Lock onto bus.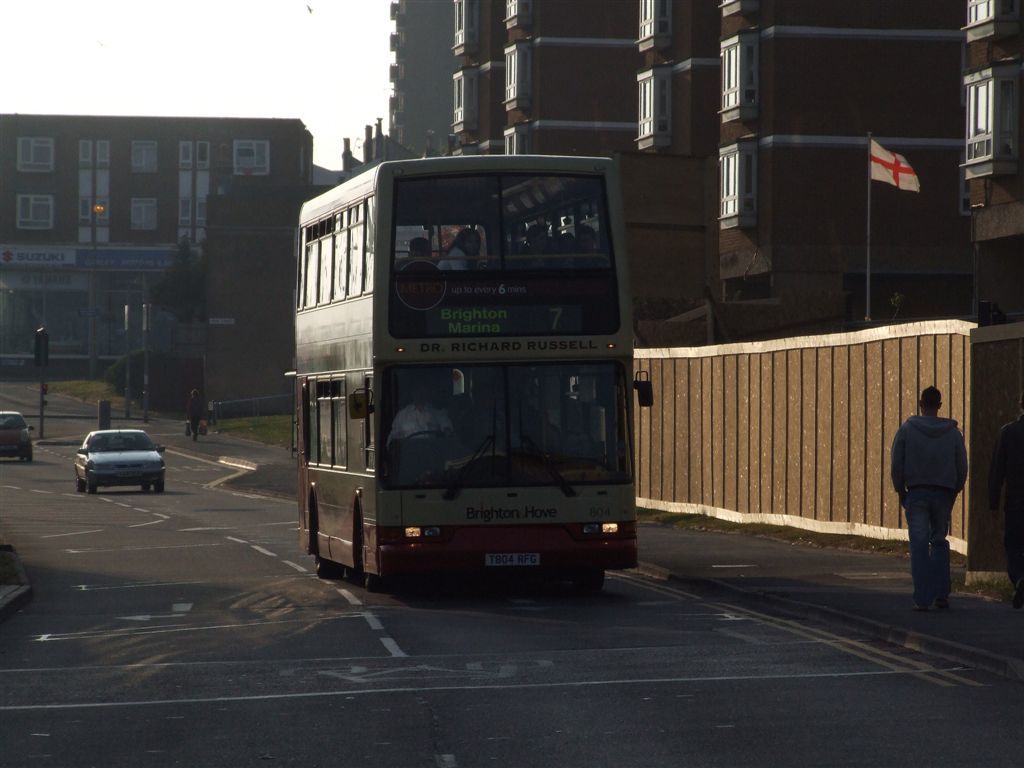
Locked: 291 157 657 592.
